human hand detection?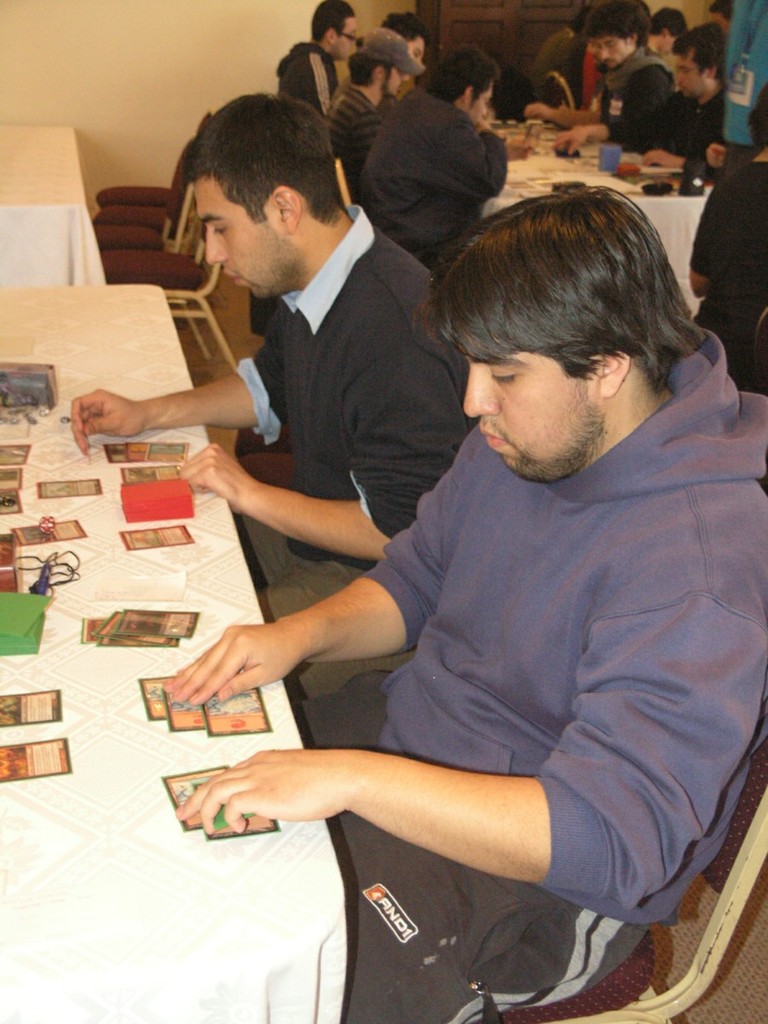
(x1=66, y1=388, x2=155, y2=461)
